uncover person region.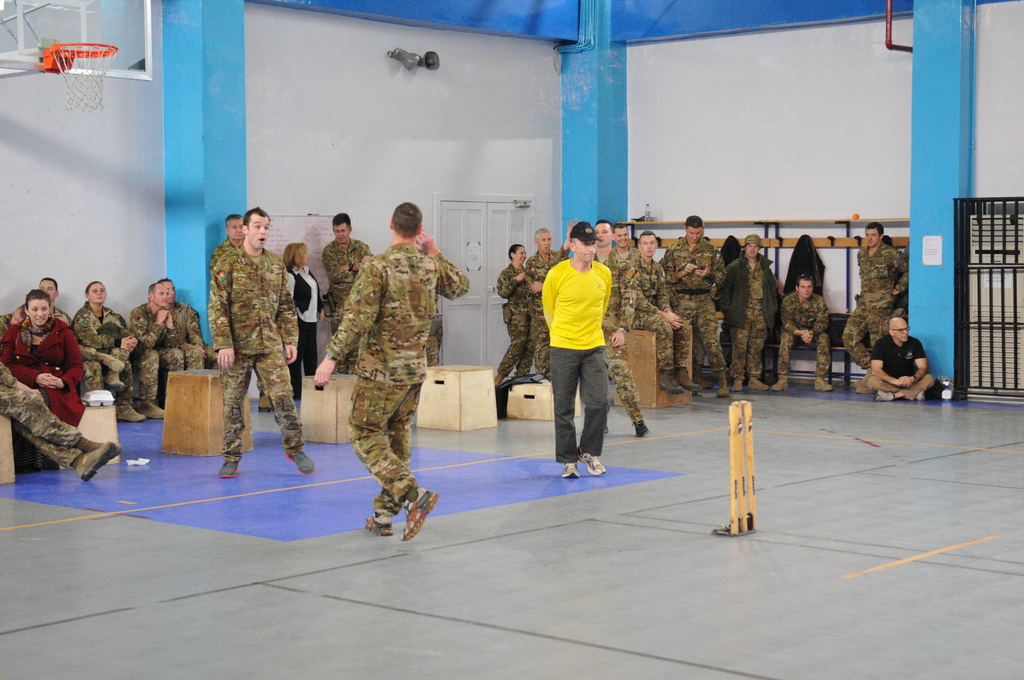
Uncovered: locate(666, 213, 735, 398).
